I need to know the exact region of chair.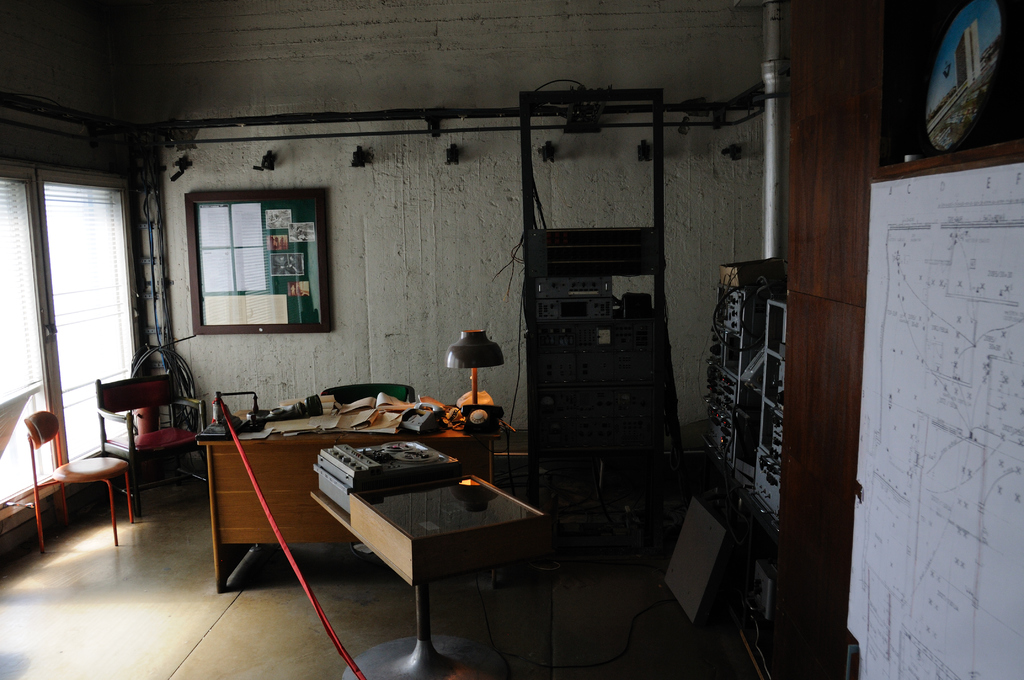
Region: bbox=[94, 369, 207, 513].
